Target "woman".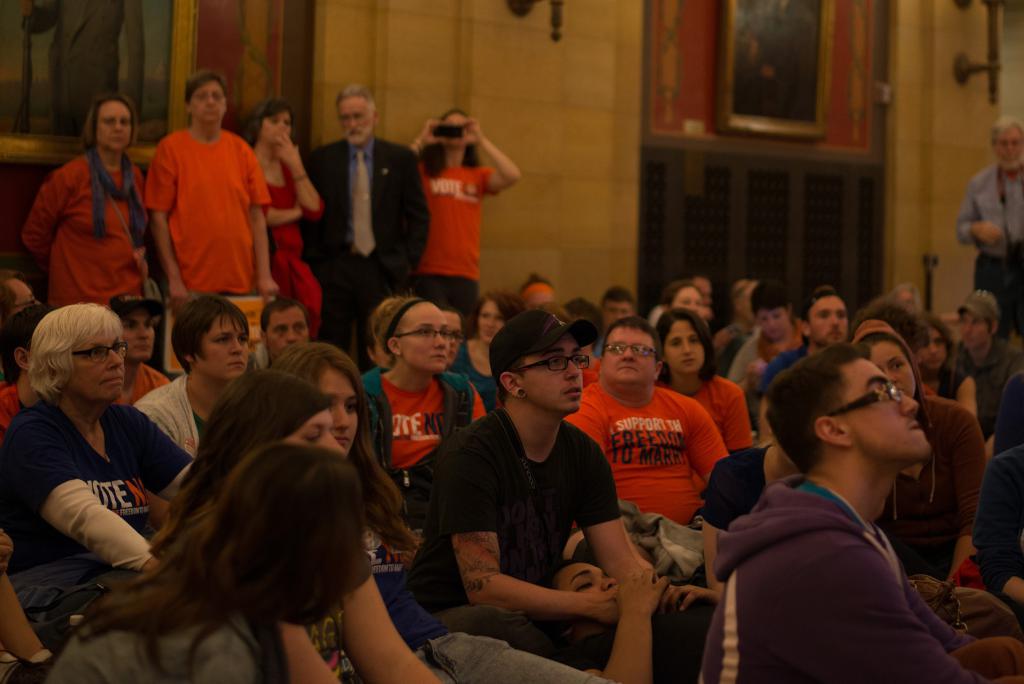
Target region: crop(0, 309, 204, 644).
